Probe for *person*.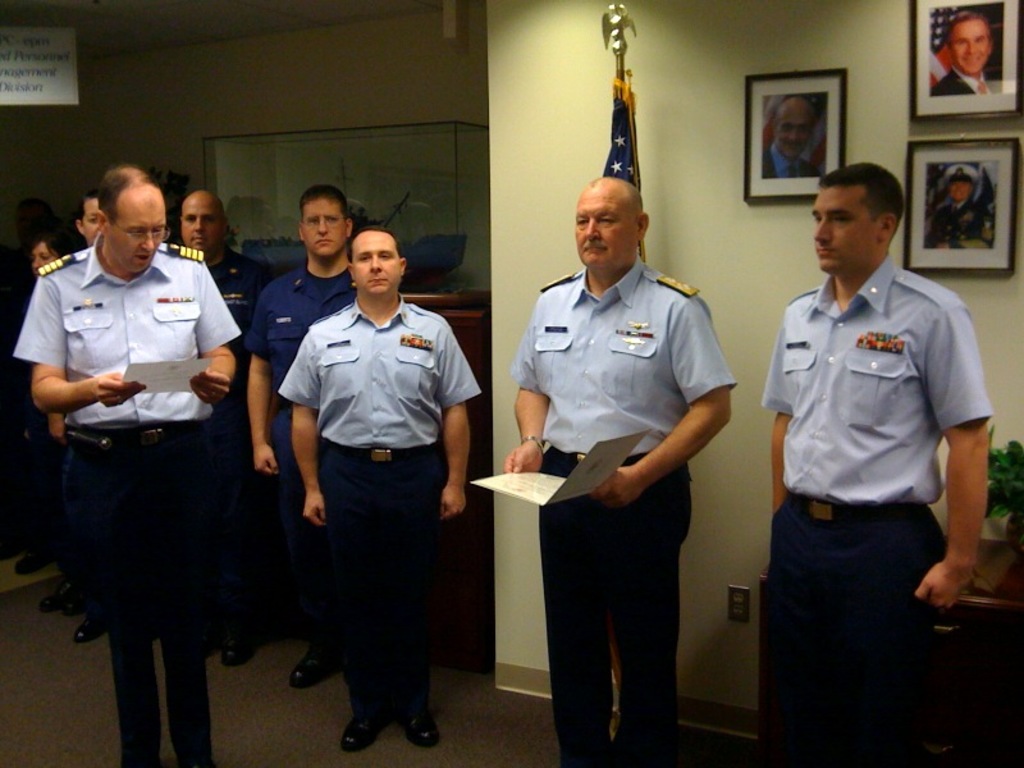
Probe result: <box>165,187,273,334</box>.
